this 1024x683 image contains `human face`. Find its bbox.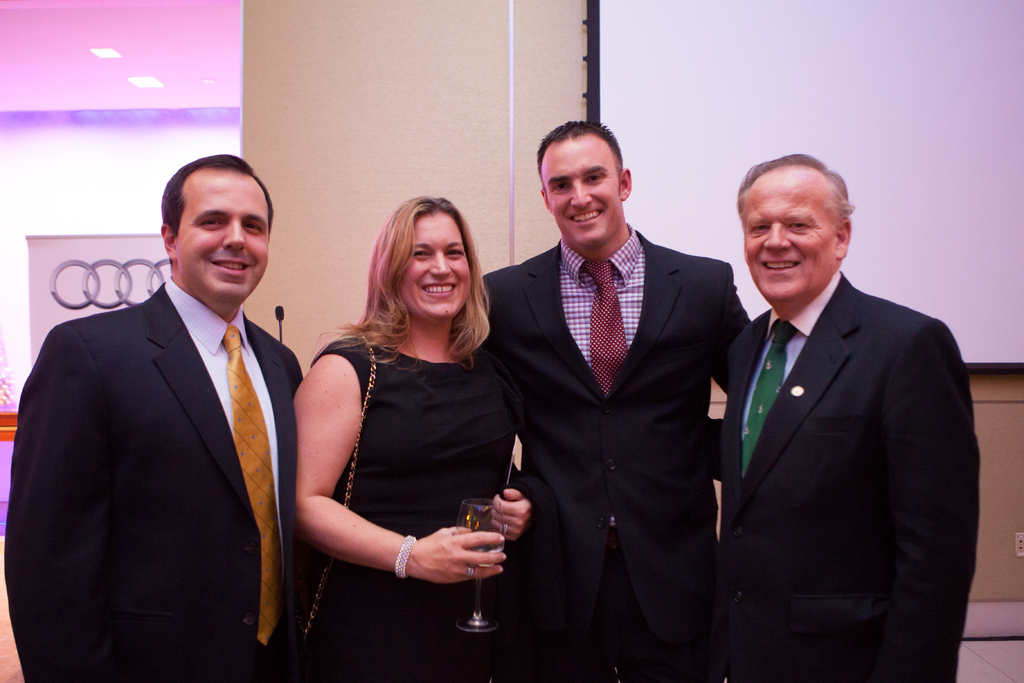
400, 217, 468, 319.
